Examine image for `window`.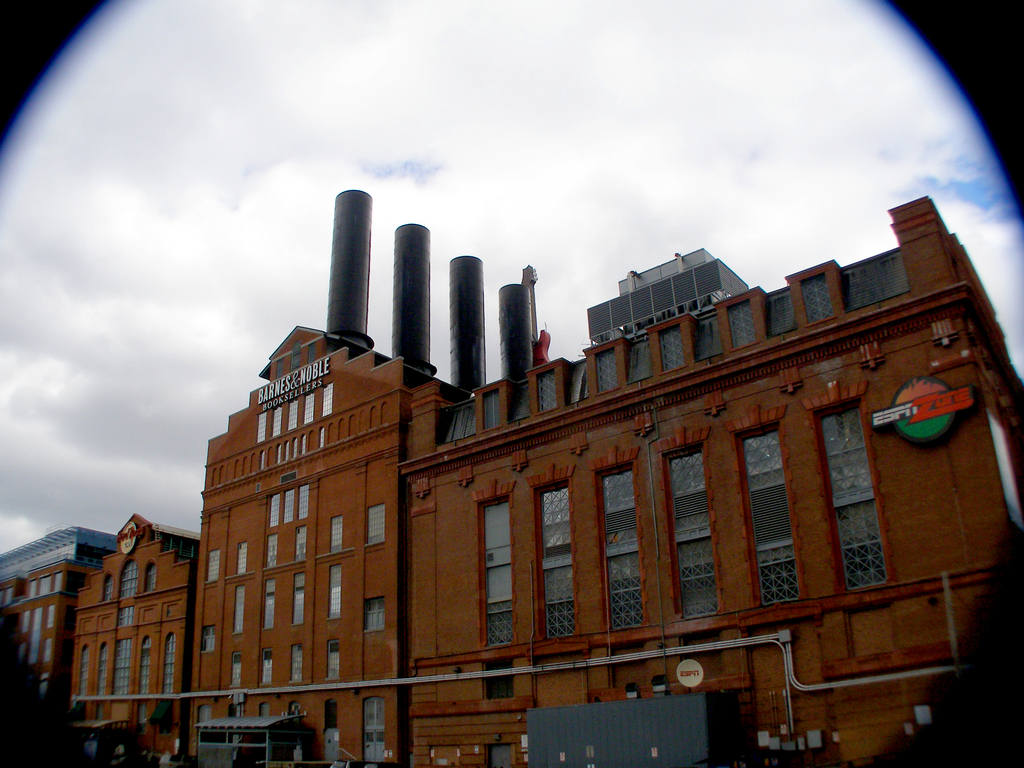
Examination result: [730, 298, 753, 352].
